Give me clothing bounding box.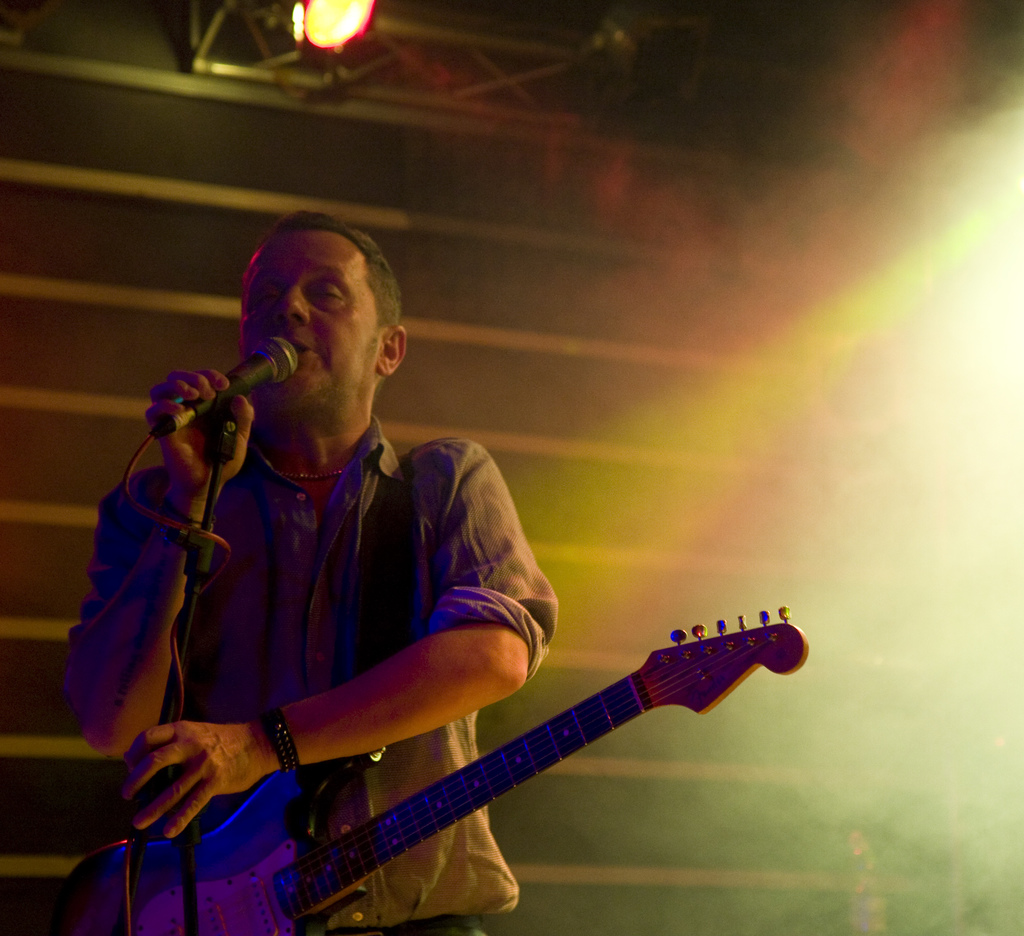
(x1=68, y1=277, x2=537, y2=908).
